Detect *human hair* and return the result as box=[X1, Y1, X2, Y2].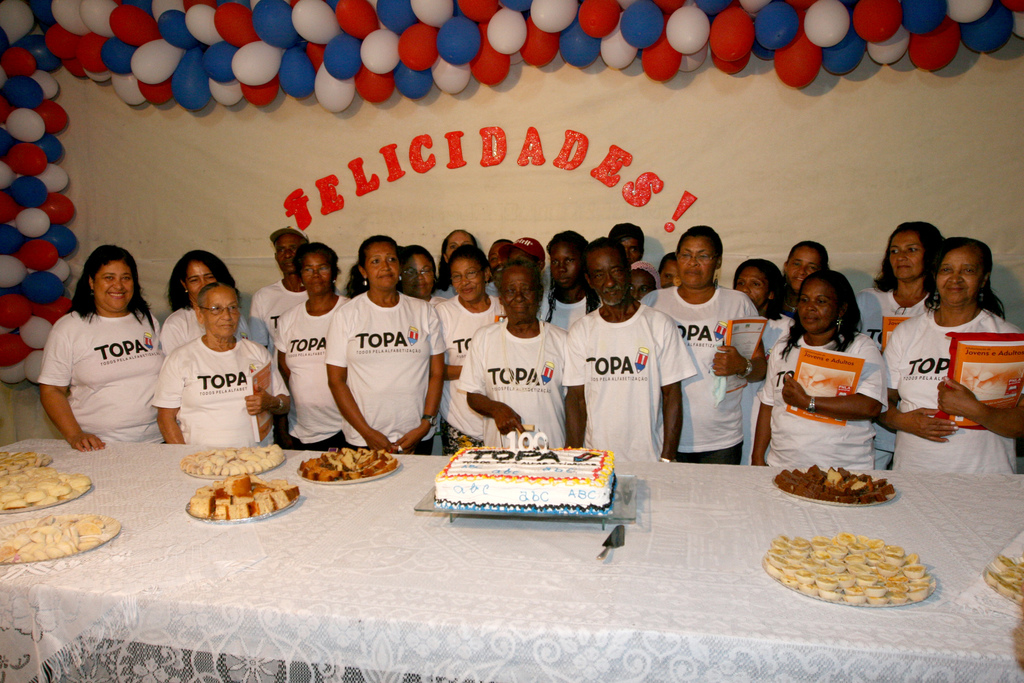
box=[292, 244, 334, 281].
